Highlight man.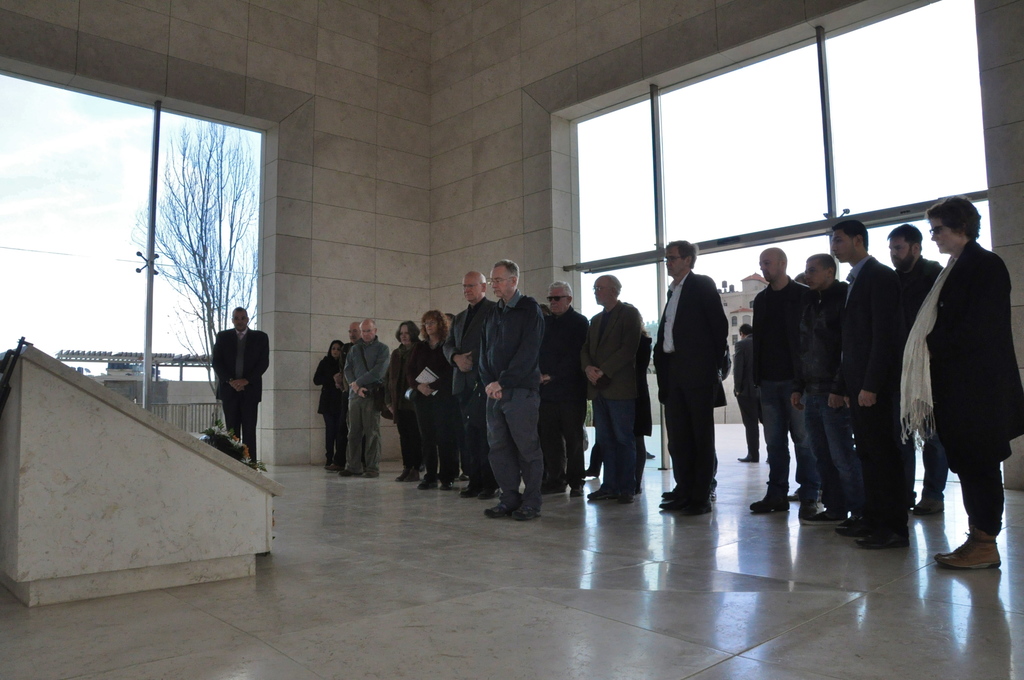
Highlighted region: pyautogui.locateOnScreen(732, 321, 756, 458).
